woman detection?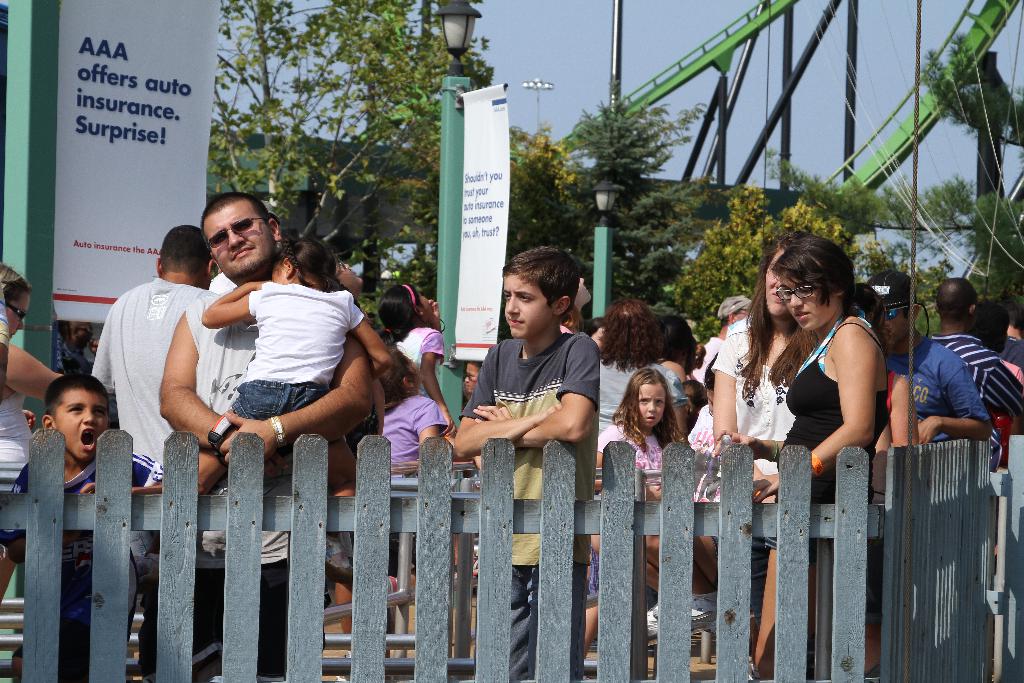
(x1=648, y1=311, x2=701, y2=392)
